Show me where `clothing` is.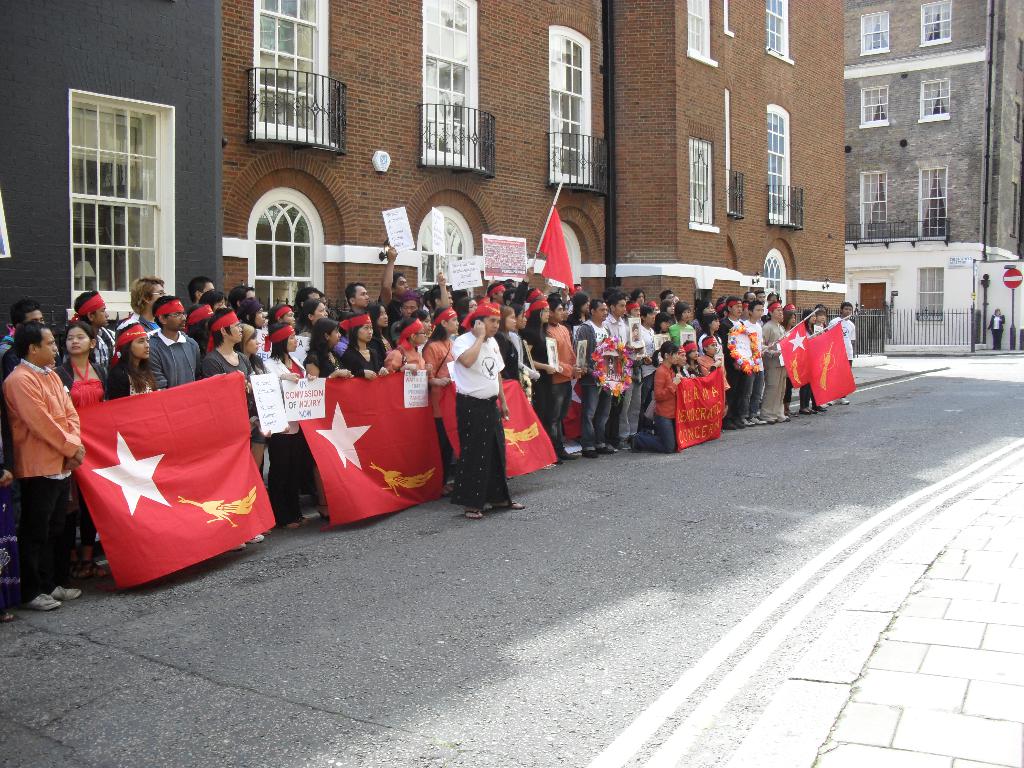
`clothing` is at bbox(728, 328, 766, 404).
